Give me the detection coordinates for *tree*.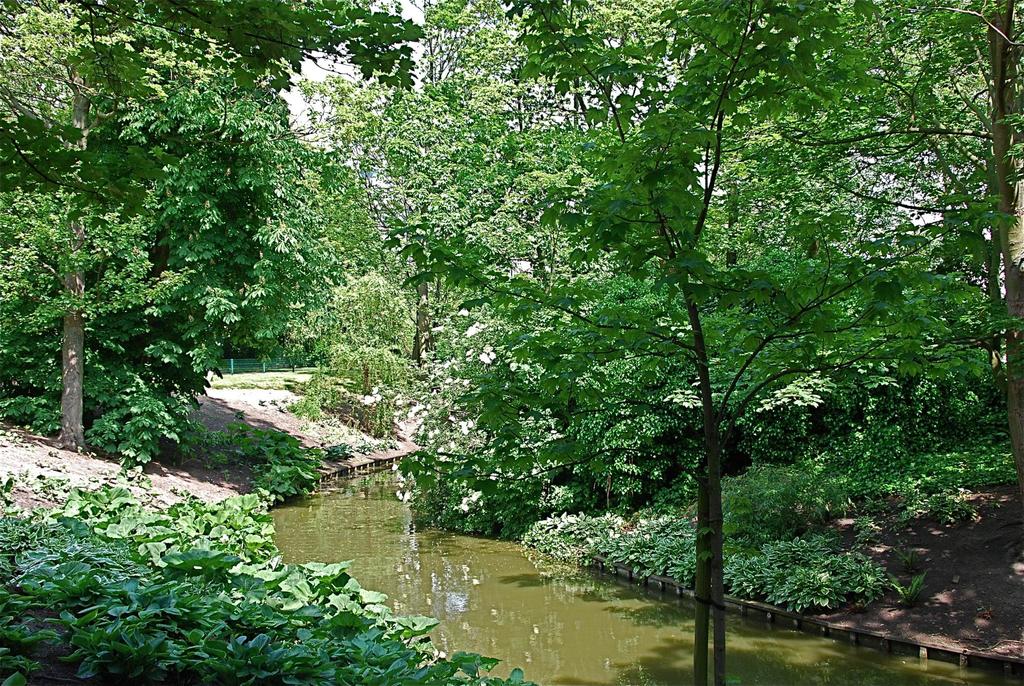
bbox=(300, 0, 589, 380).
